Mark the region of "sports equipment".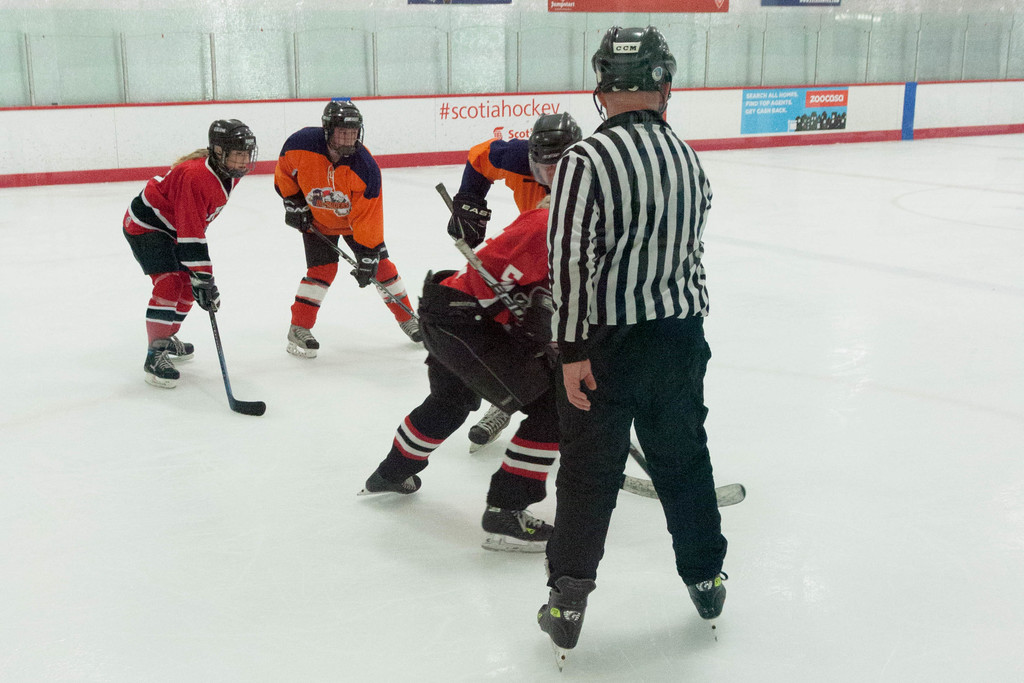
Region: (194,267,219,316).
